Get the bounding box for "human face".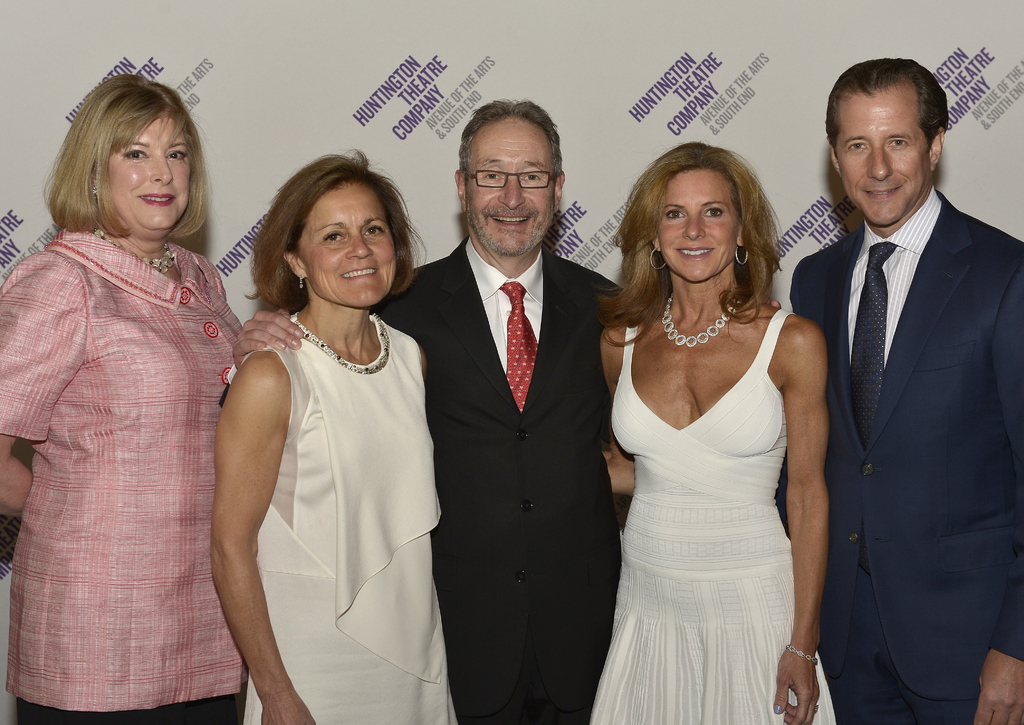
bbox=[300, 182, 397, 307].
